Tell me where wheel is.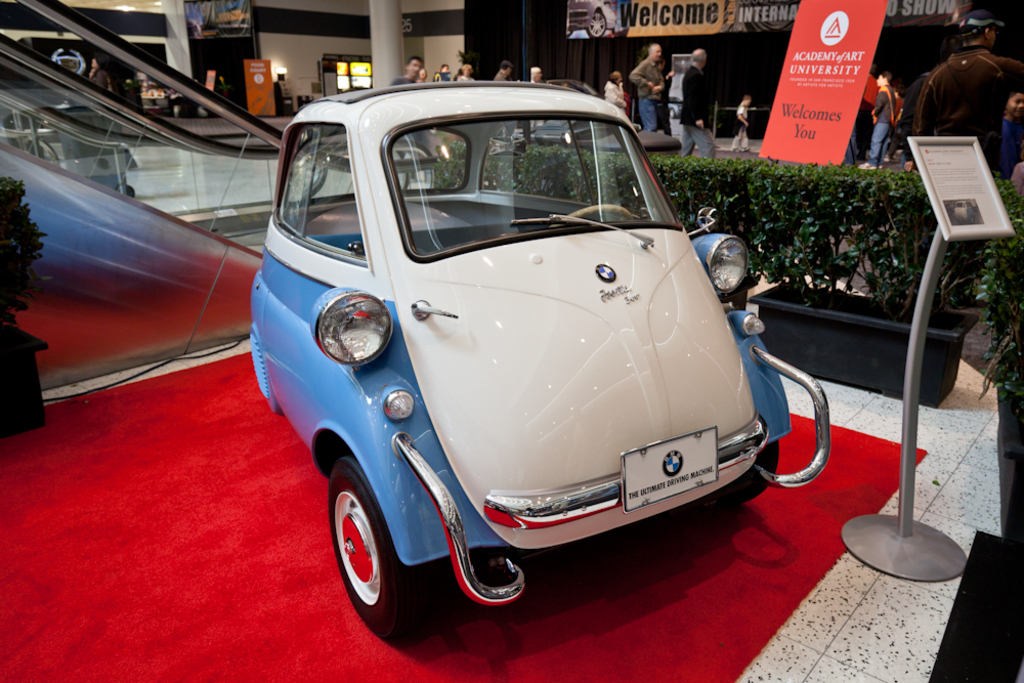
wheel is at box(726, 441, 774, 505).
